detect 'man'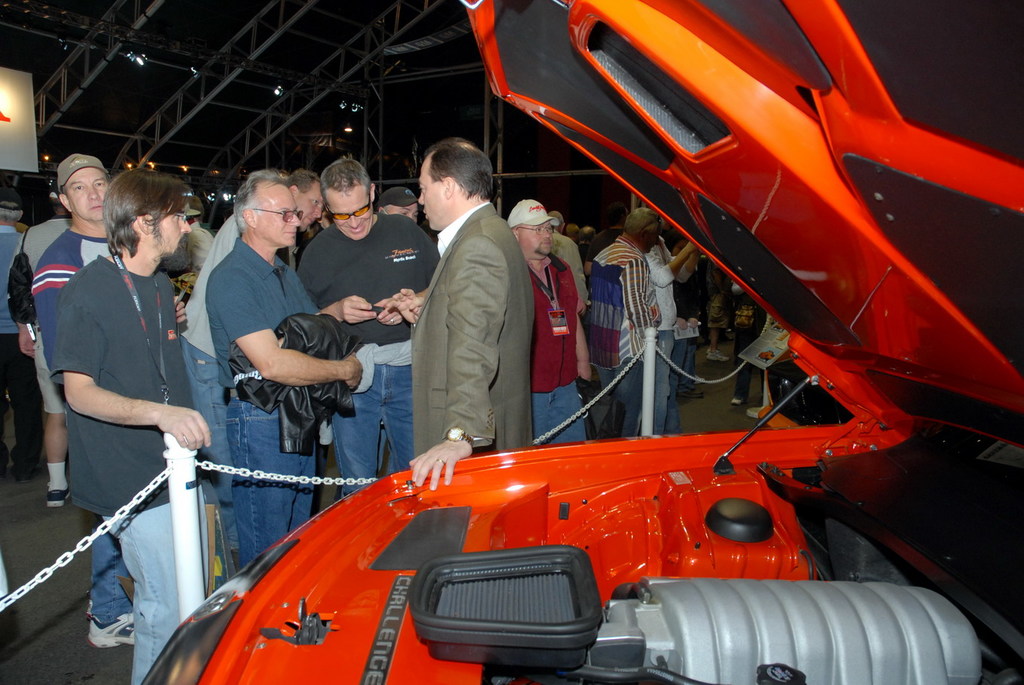
bbox(503, 198, 591, 446)
